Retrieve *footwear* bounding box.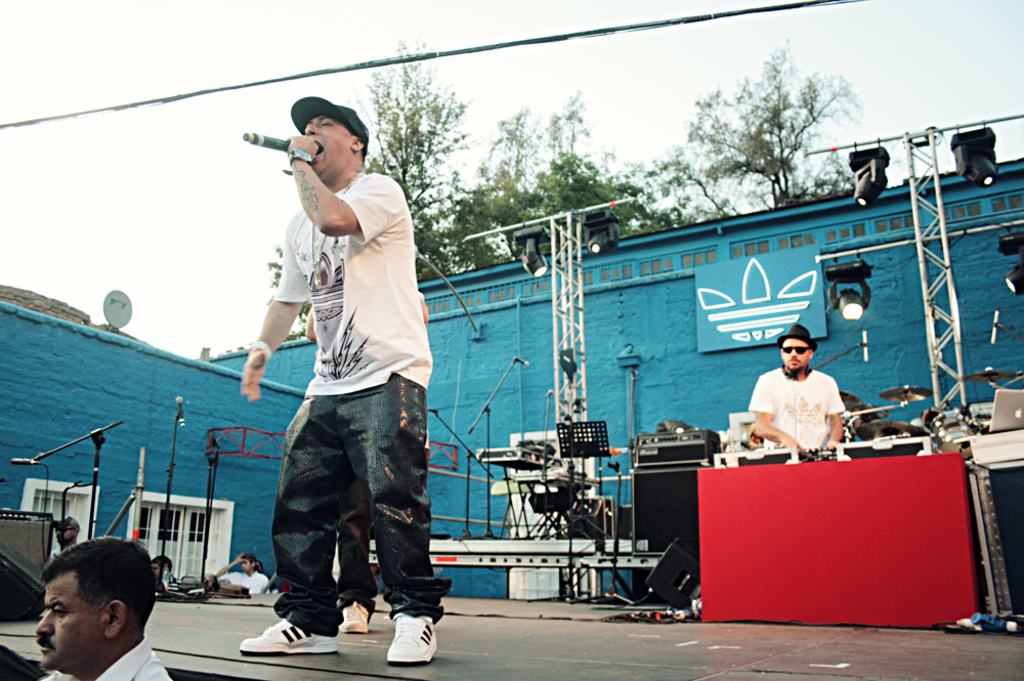
Bounding box: BBox(390, 616, 439, 663).
